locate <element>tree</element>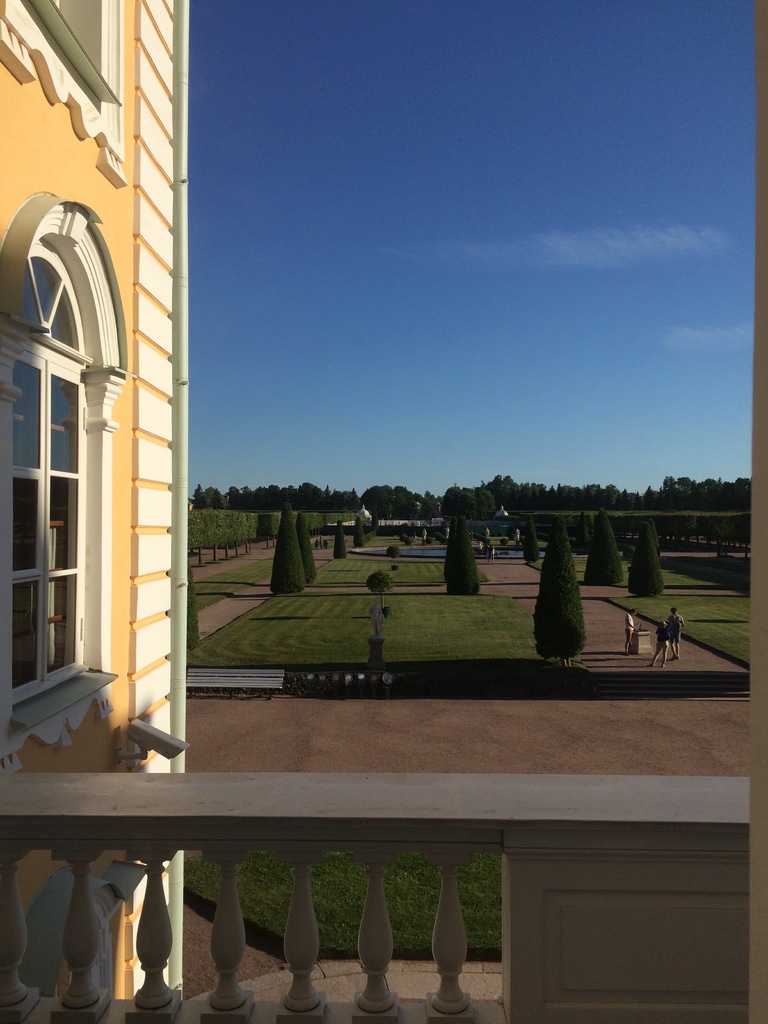
[left=333, top=517, right=348, bottom=561]
